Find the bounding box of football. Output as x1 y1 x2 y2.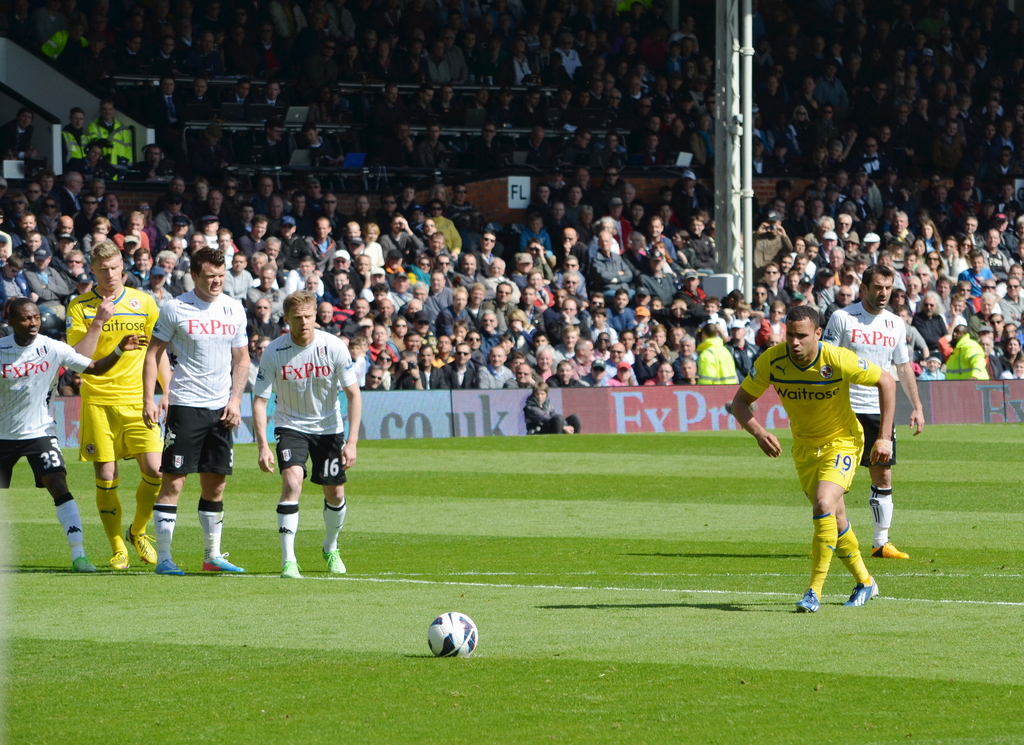
426 610 479 655.
